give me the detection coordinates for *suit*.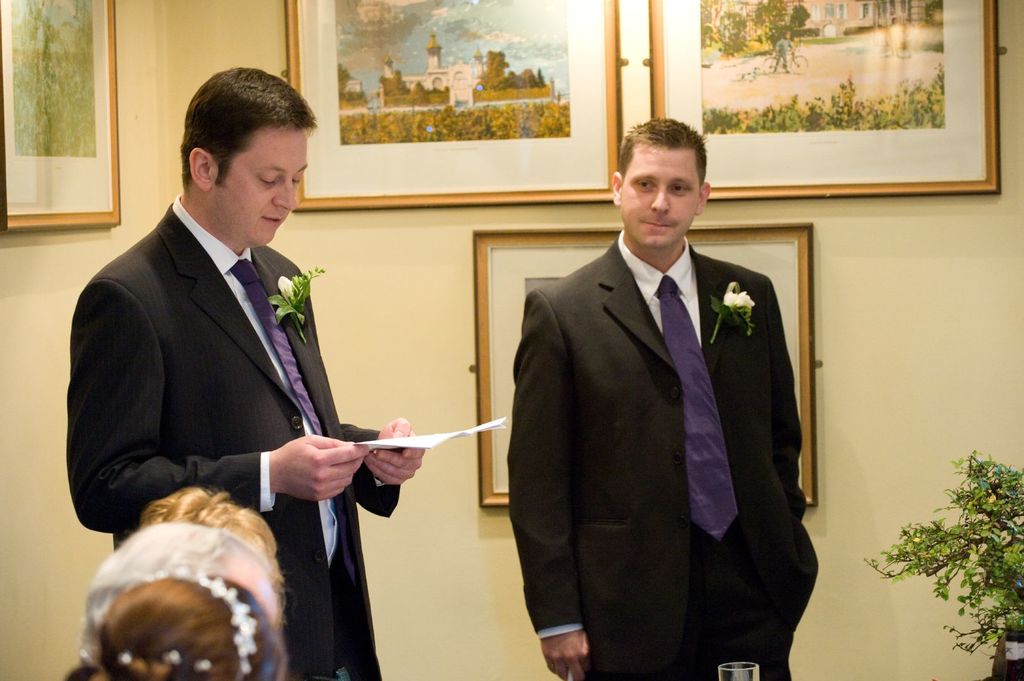
box(505, 226, 820, 680).
